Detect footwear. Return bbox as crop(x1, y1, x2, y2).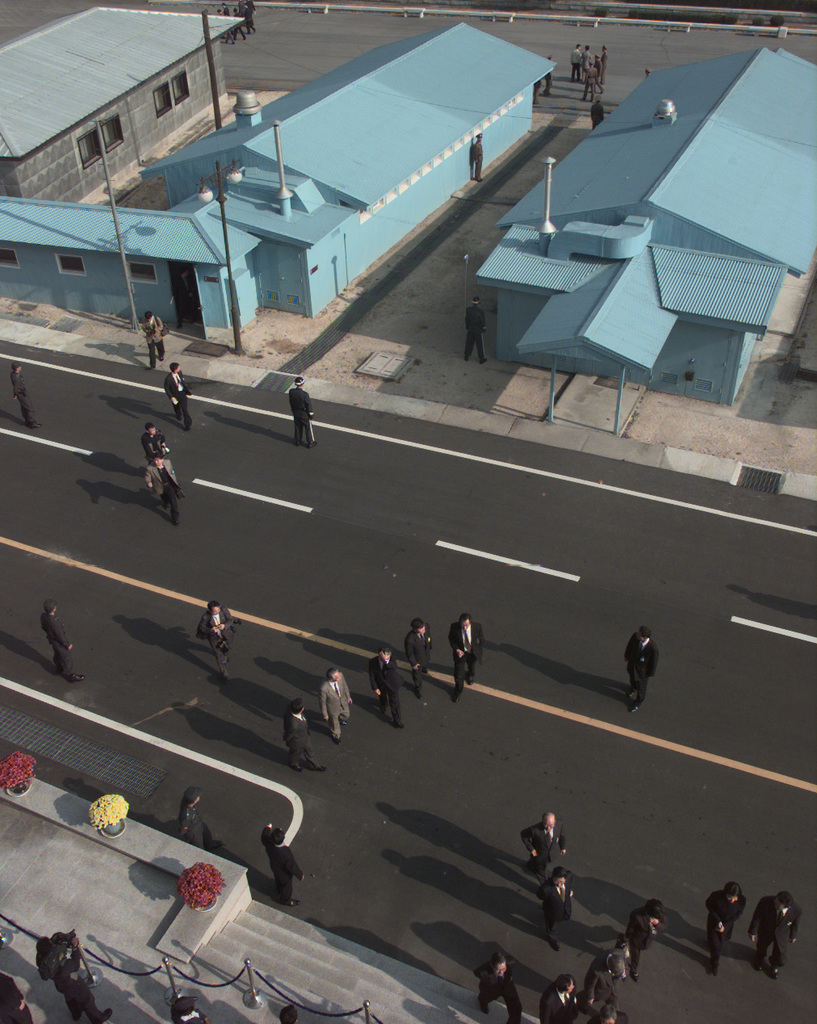
crop(378, 705, 387, 716).
